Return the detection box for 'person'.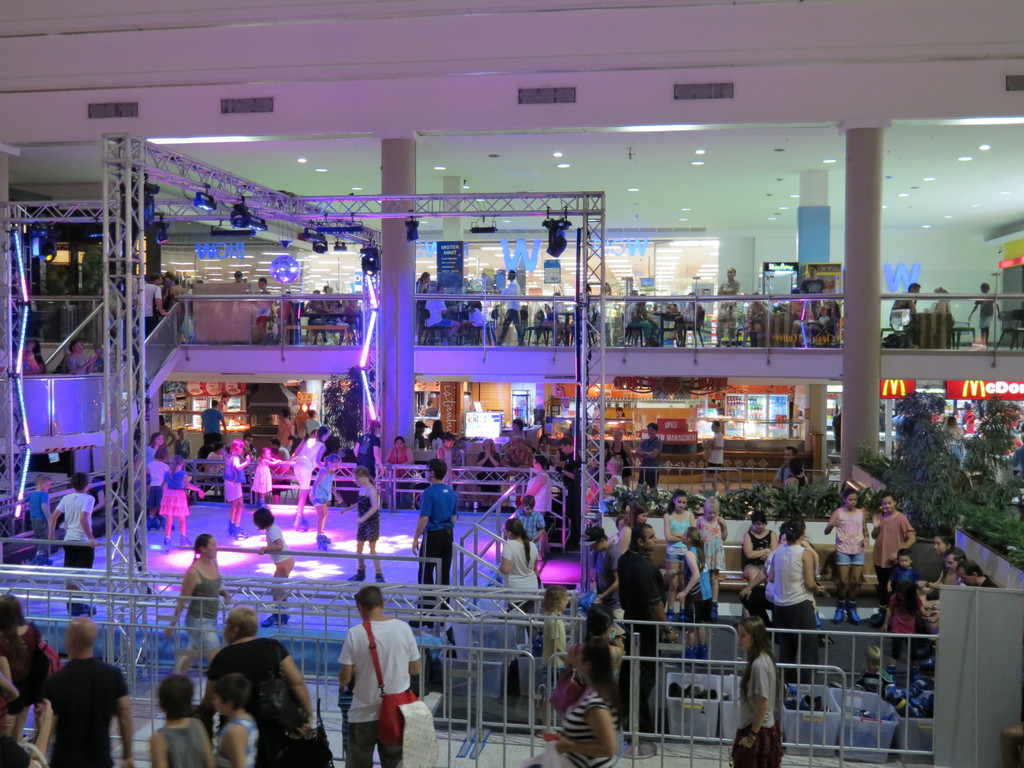
region(538, 432, 554, 454).
